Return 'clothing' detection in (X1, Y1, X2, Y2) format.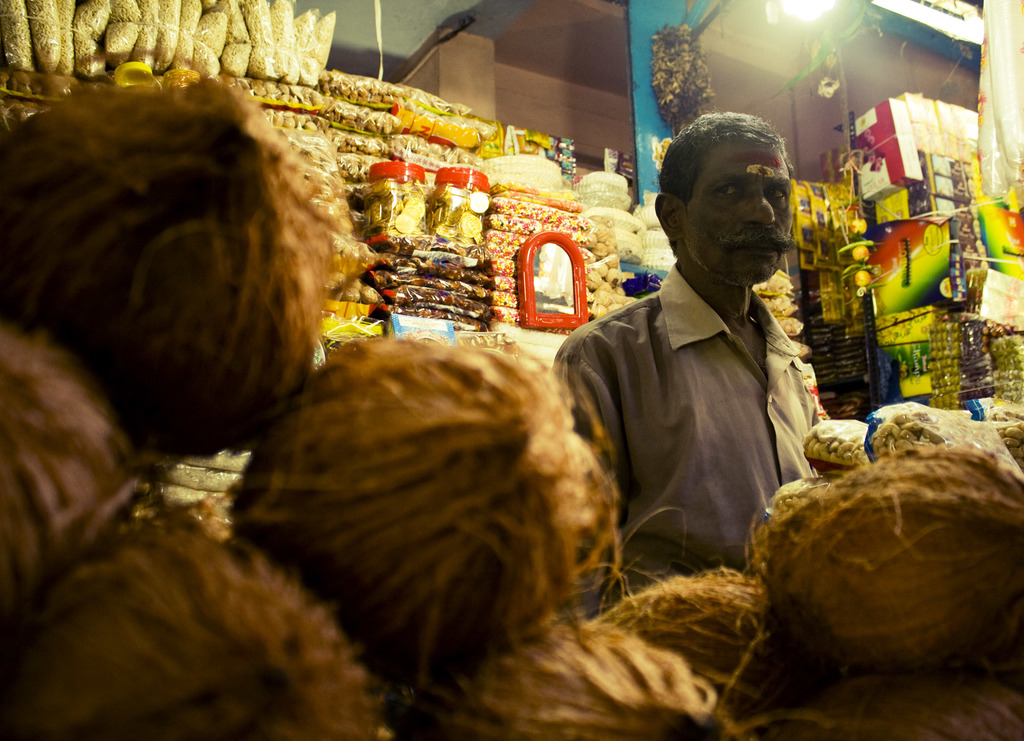
(553, 265, 843, 616).
